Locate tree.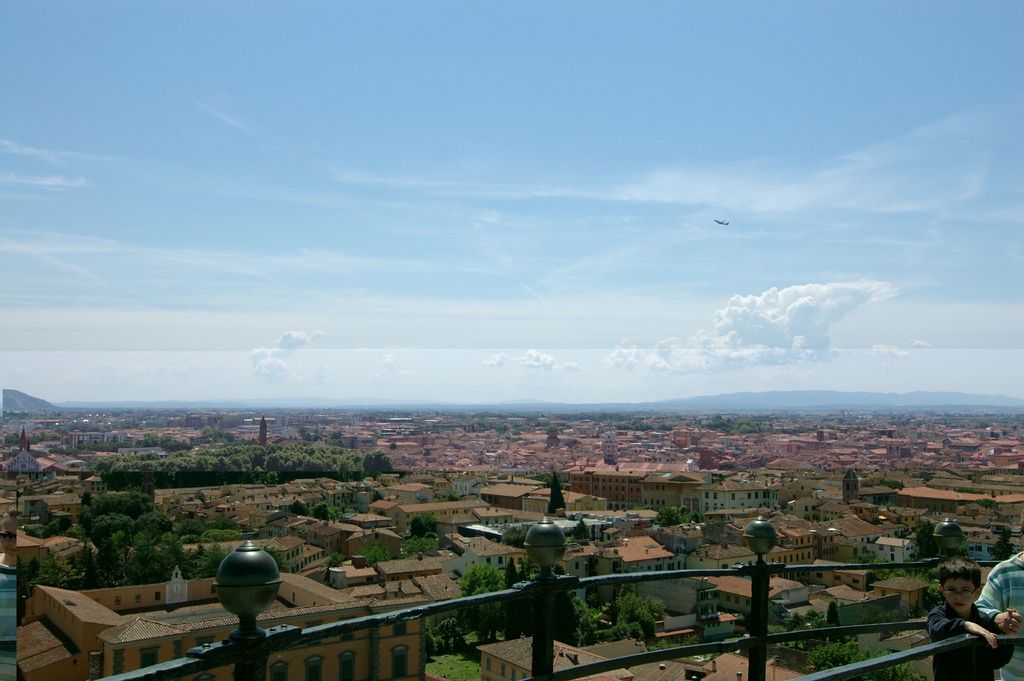
Bounding box: <region>201, 527, 234, 542</region>.
